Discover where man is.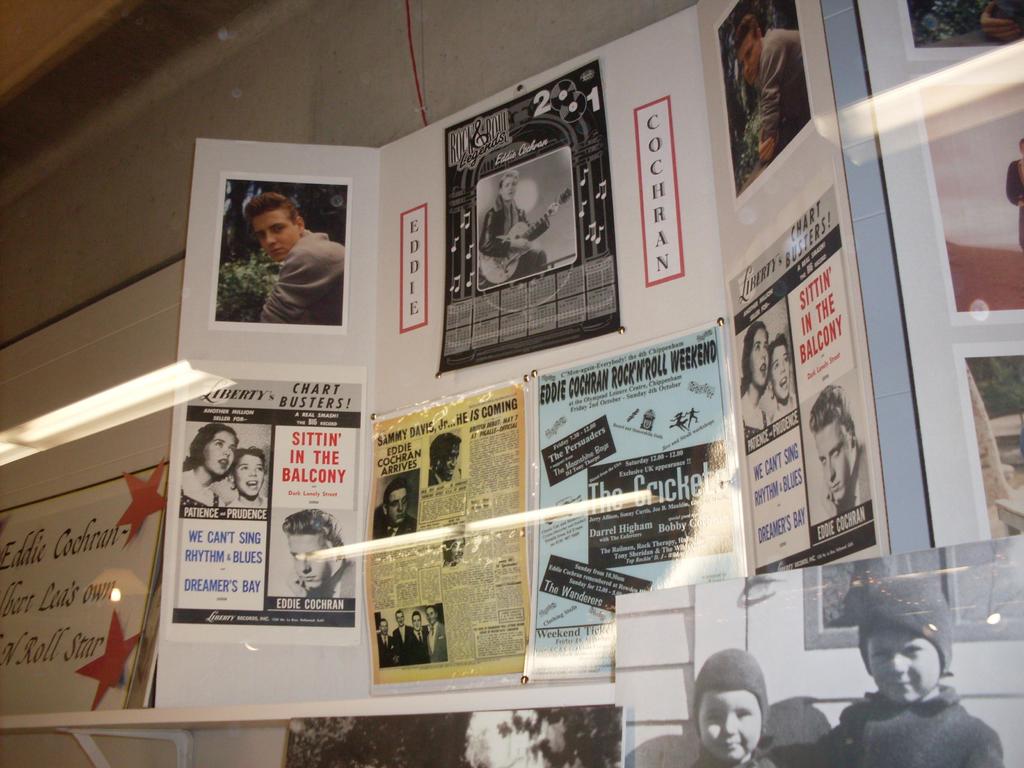
Discovered at 808,385,872,516.
